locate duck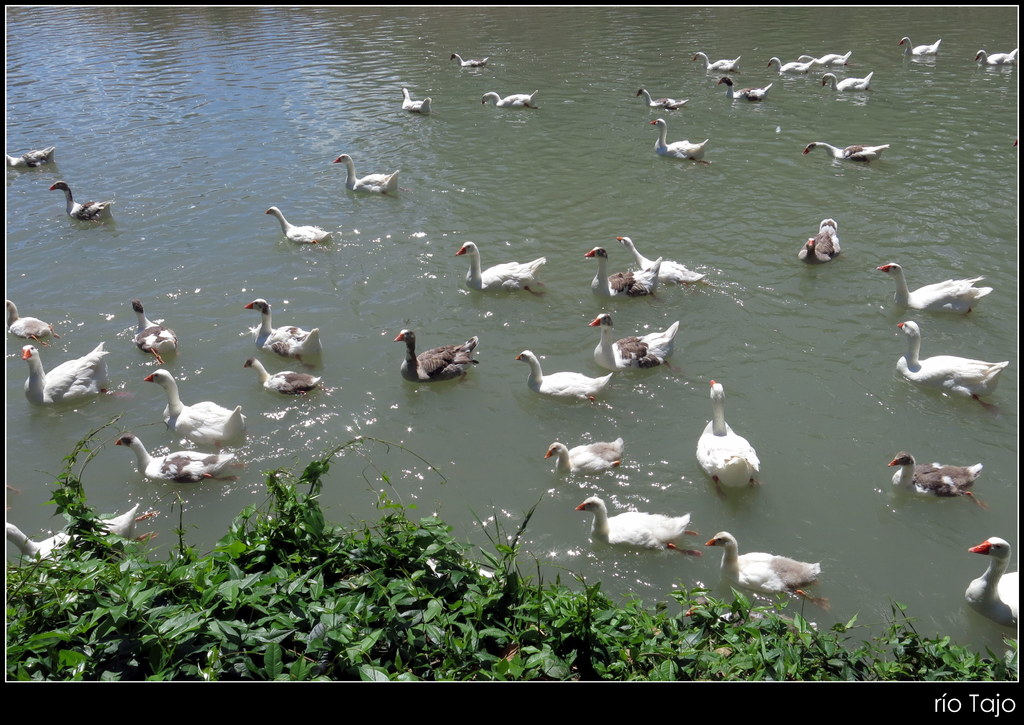
[116,297,184,370]
